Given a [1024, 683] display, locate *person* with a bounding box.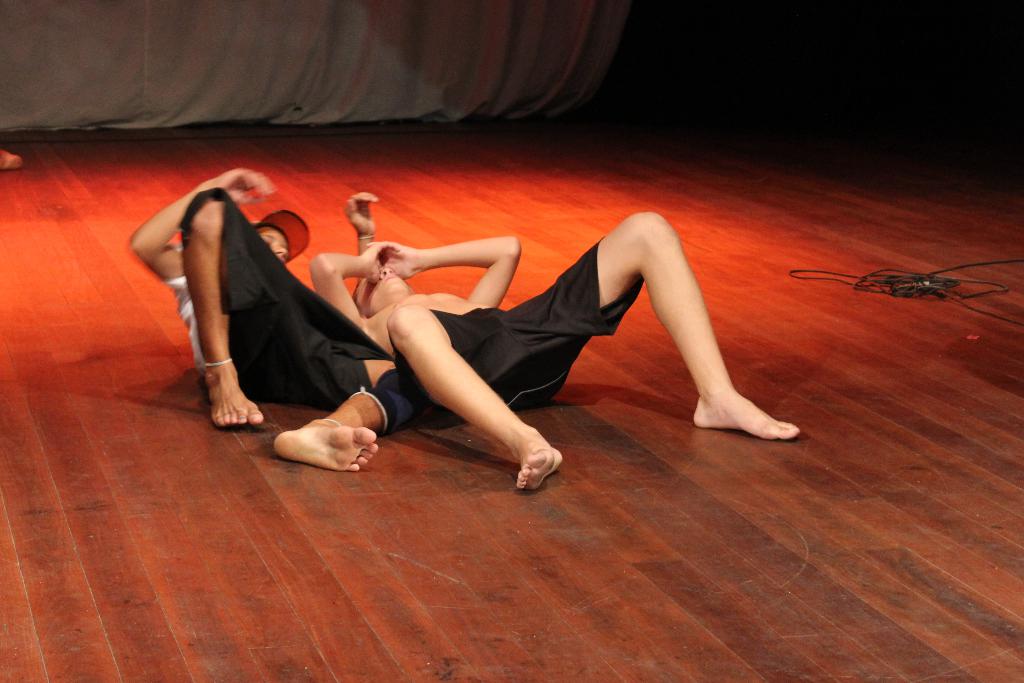
Located: x1=306 y1=174 x2=807 y2=497.
